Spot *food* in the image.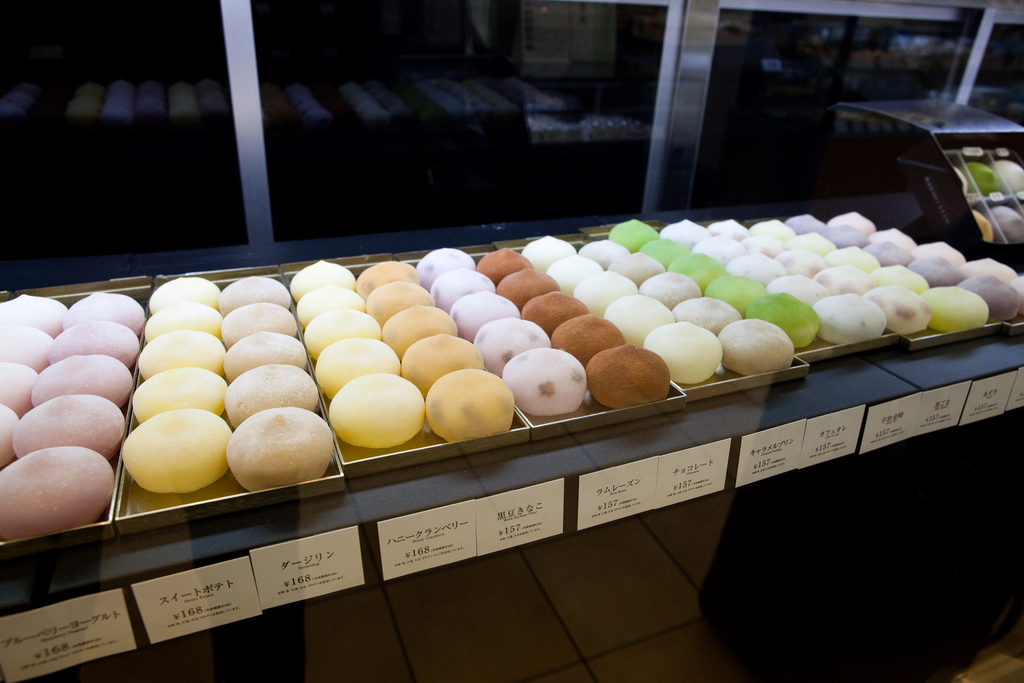
*food* found at 0:322:51:371.
